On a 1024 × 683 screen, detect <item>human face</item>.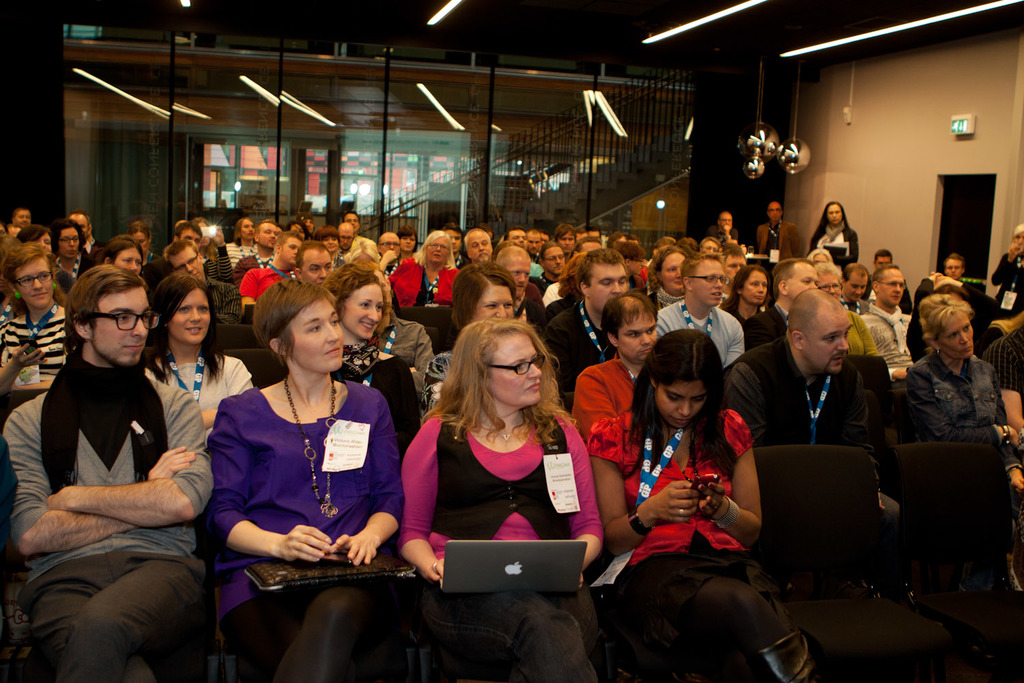
[290,298,343,373].
